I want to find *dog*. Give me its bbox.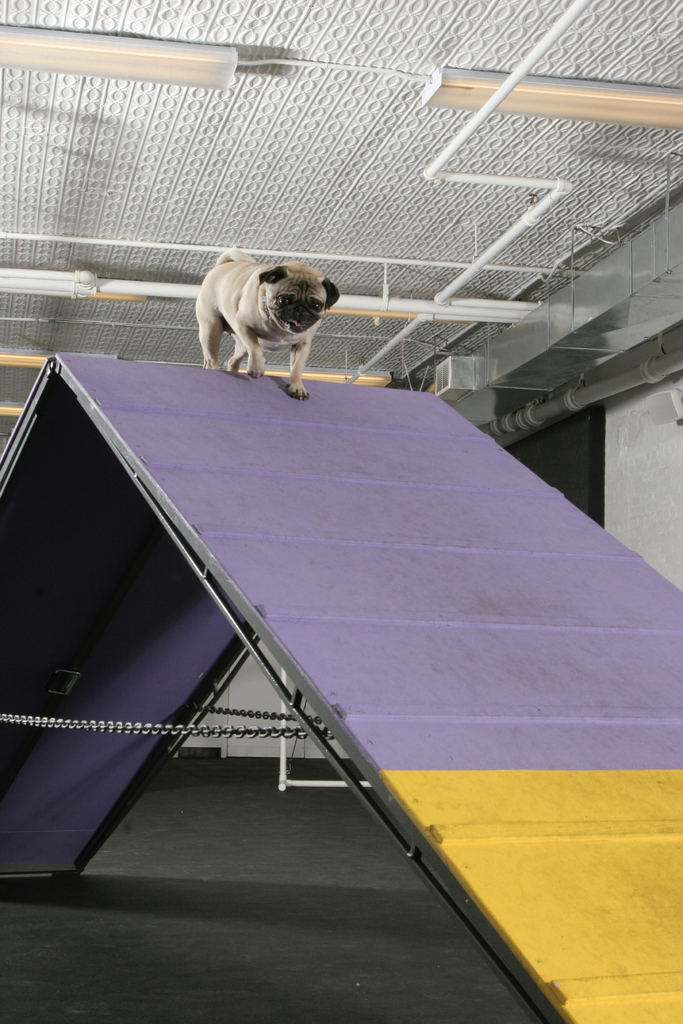
197:246:340:401.
